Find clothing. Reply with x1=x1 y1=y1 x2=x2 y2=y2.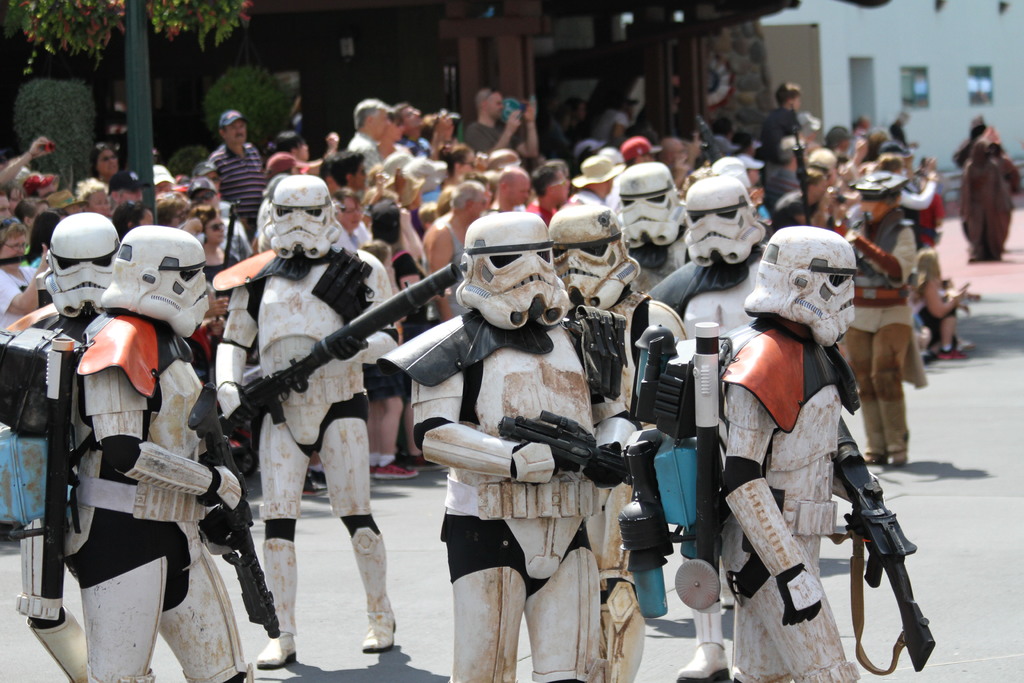
x1=350 y1=129 x2=378 y2=181.
